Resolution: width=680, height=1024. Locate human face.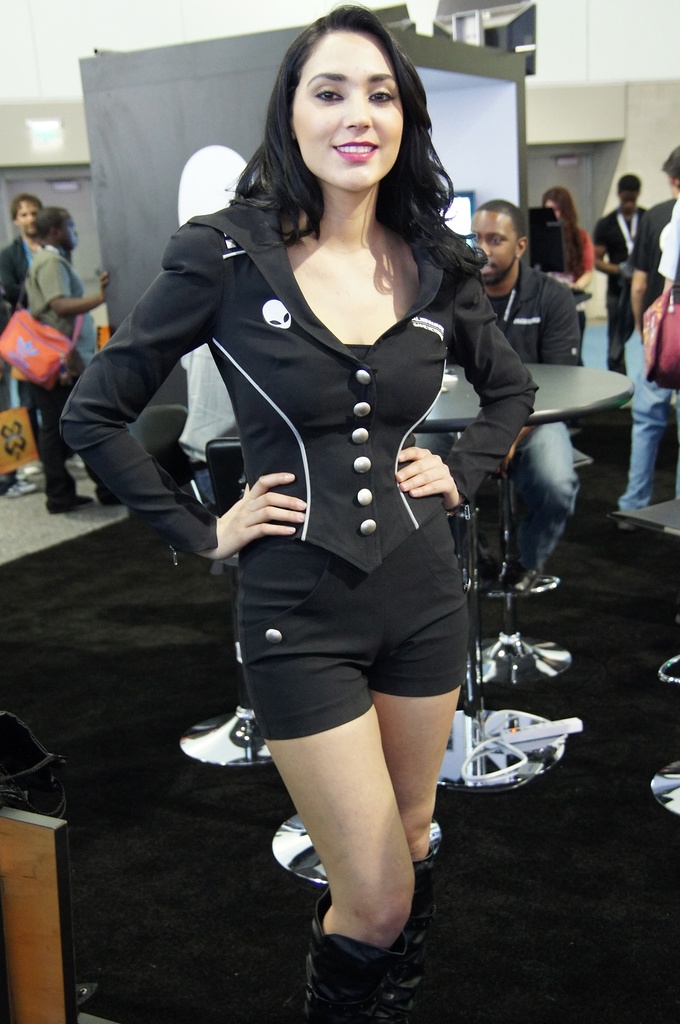
[287, 34, 398, 186].
